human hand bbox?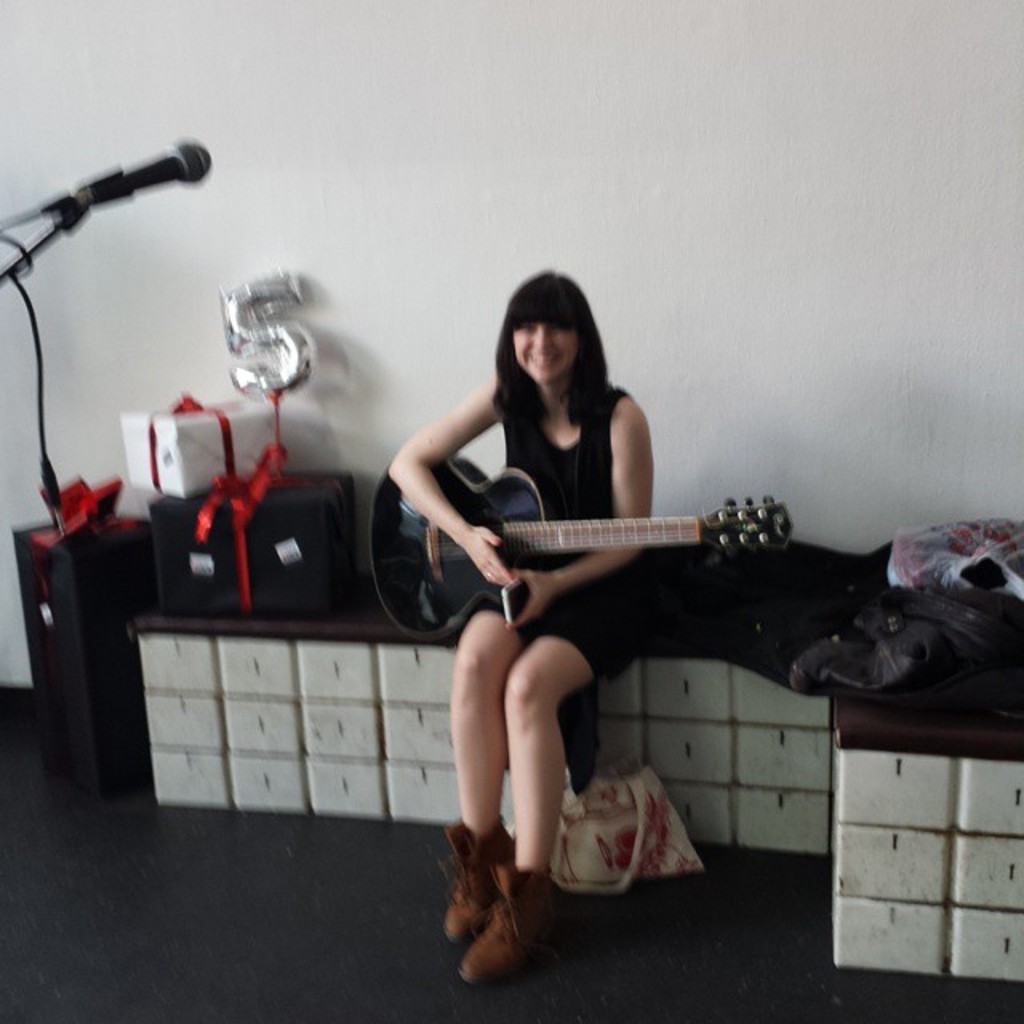
[462, 522, 506, 587]
